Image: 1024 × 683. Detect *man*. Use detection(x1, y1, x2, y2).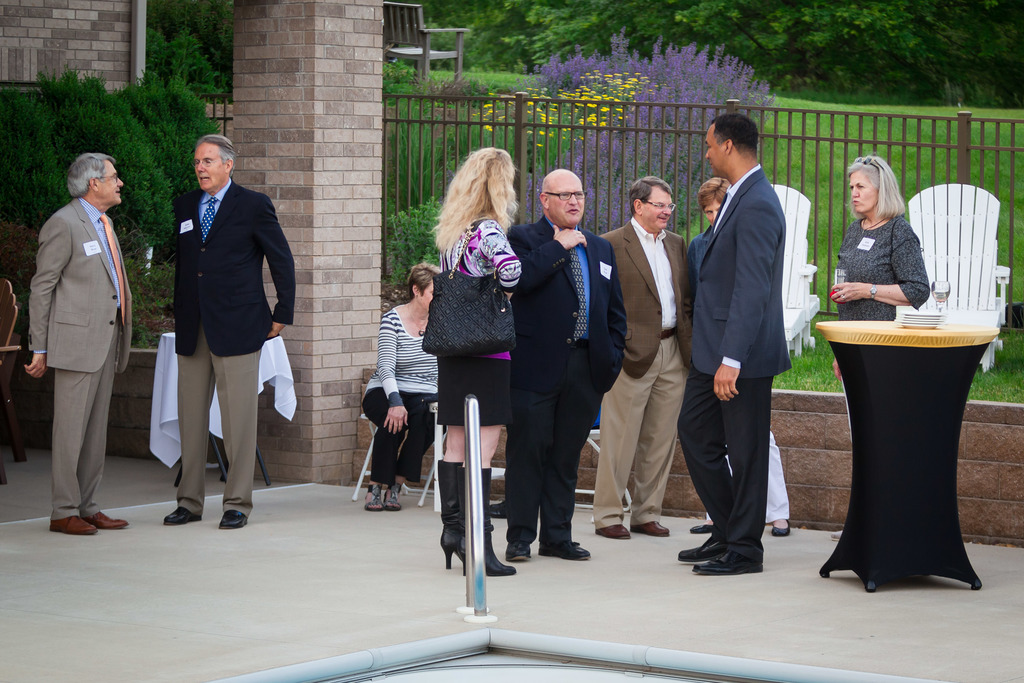
detection(160, 131, 298, 530).
